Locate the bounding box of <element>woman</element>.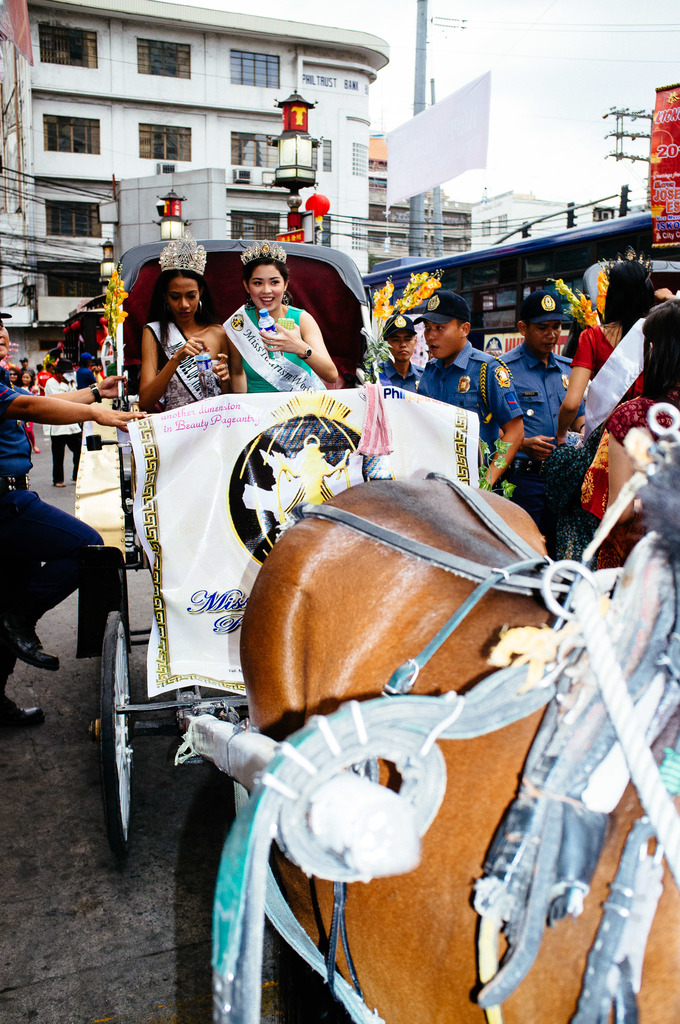
Bounding box: [4, 368, 28, 397].
